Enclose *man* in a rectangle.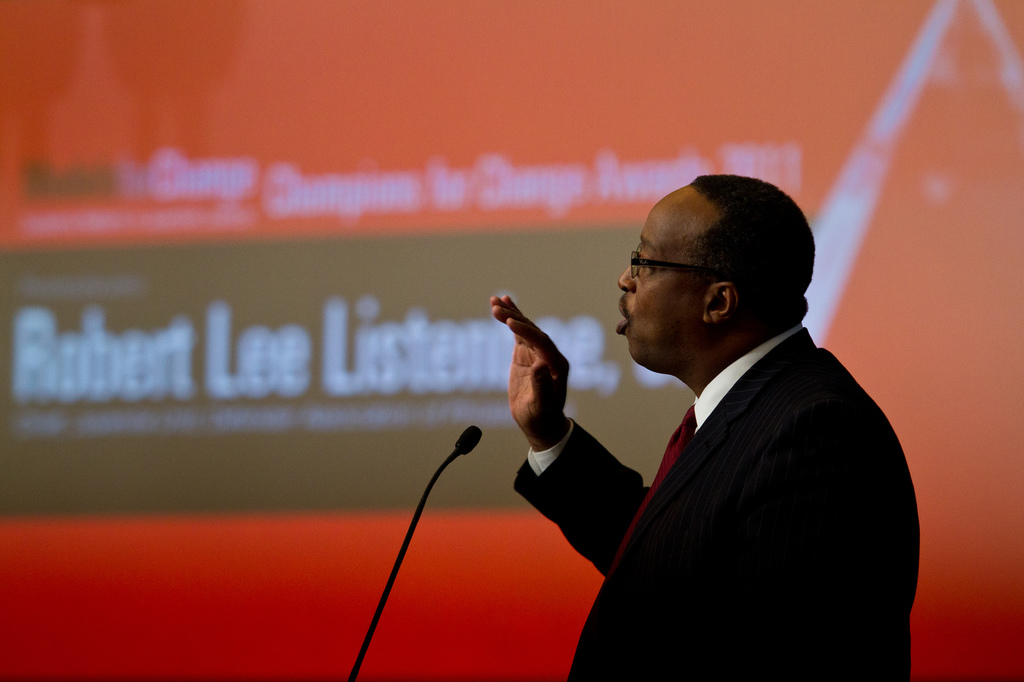
(left=552, top=155, right=922, bottom=663).
